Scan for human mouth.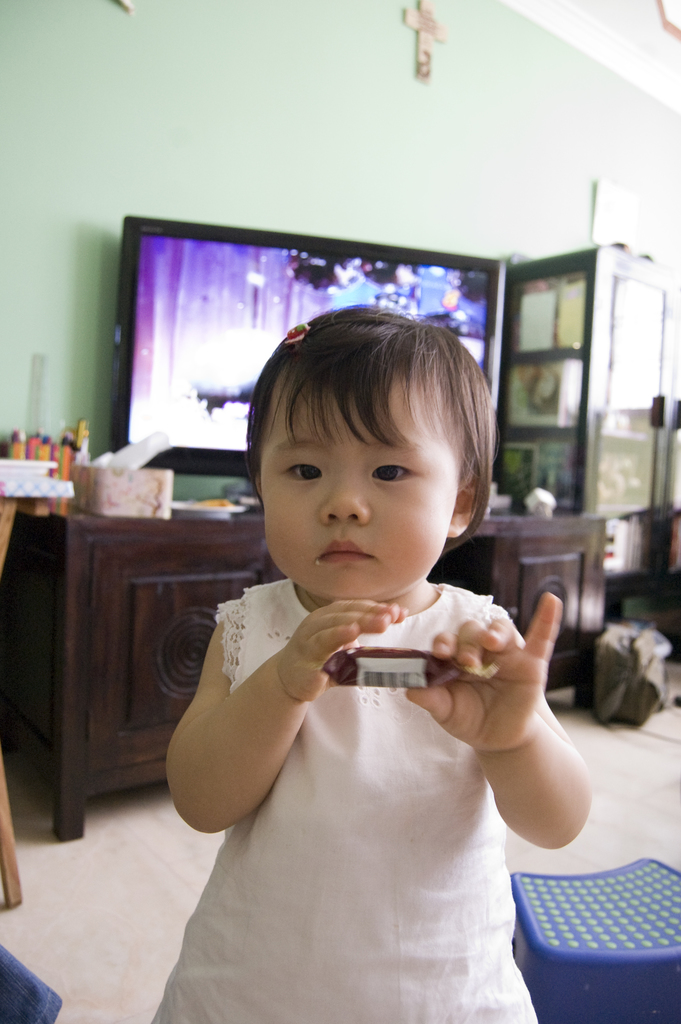
Scan result: [316, 543, 375, 565].
